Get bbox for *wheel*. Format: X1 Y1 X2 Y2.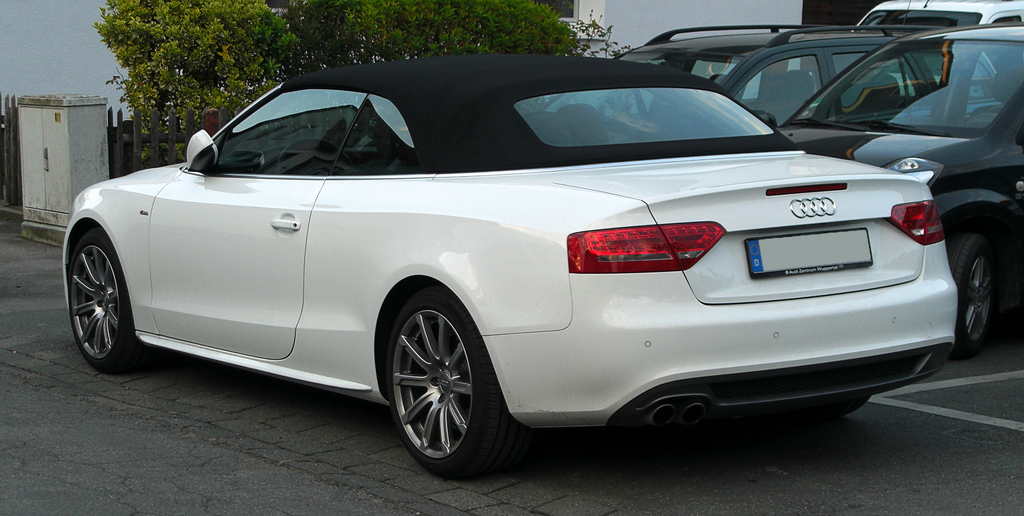
381 284 486 472.
